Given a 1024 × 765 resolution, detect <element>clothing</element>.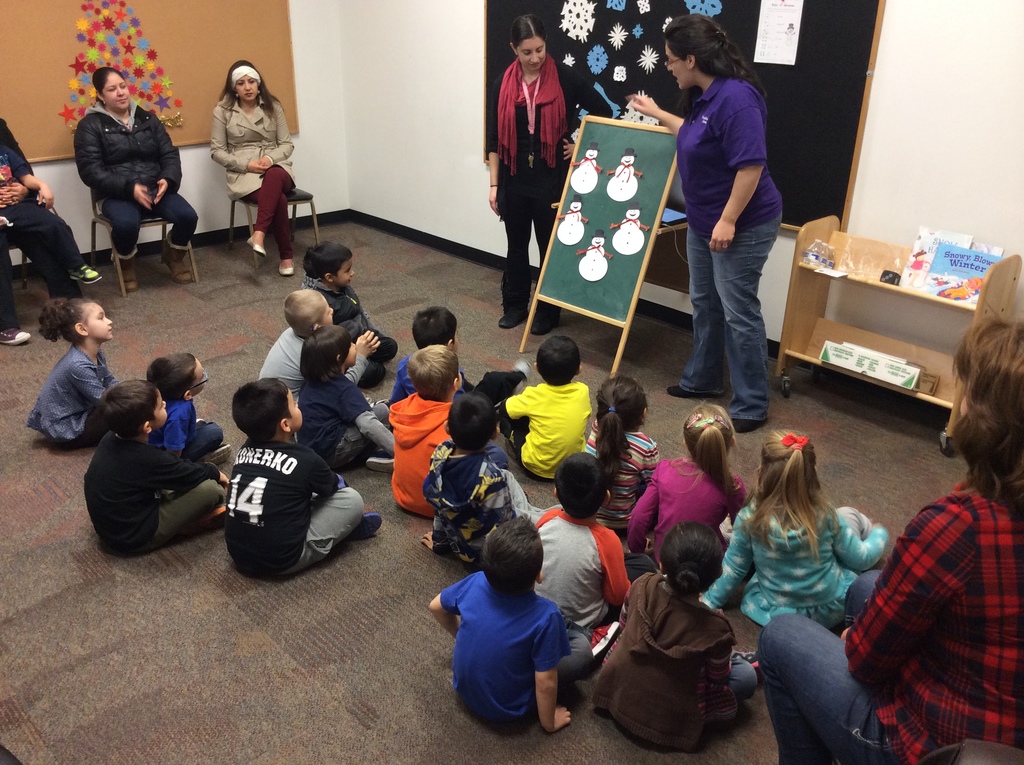
{"x1": 392, "y1": 385, "x2": 460, "y2": 514}.
